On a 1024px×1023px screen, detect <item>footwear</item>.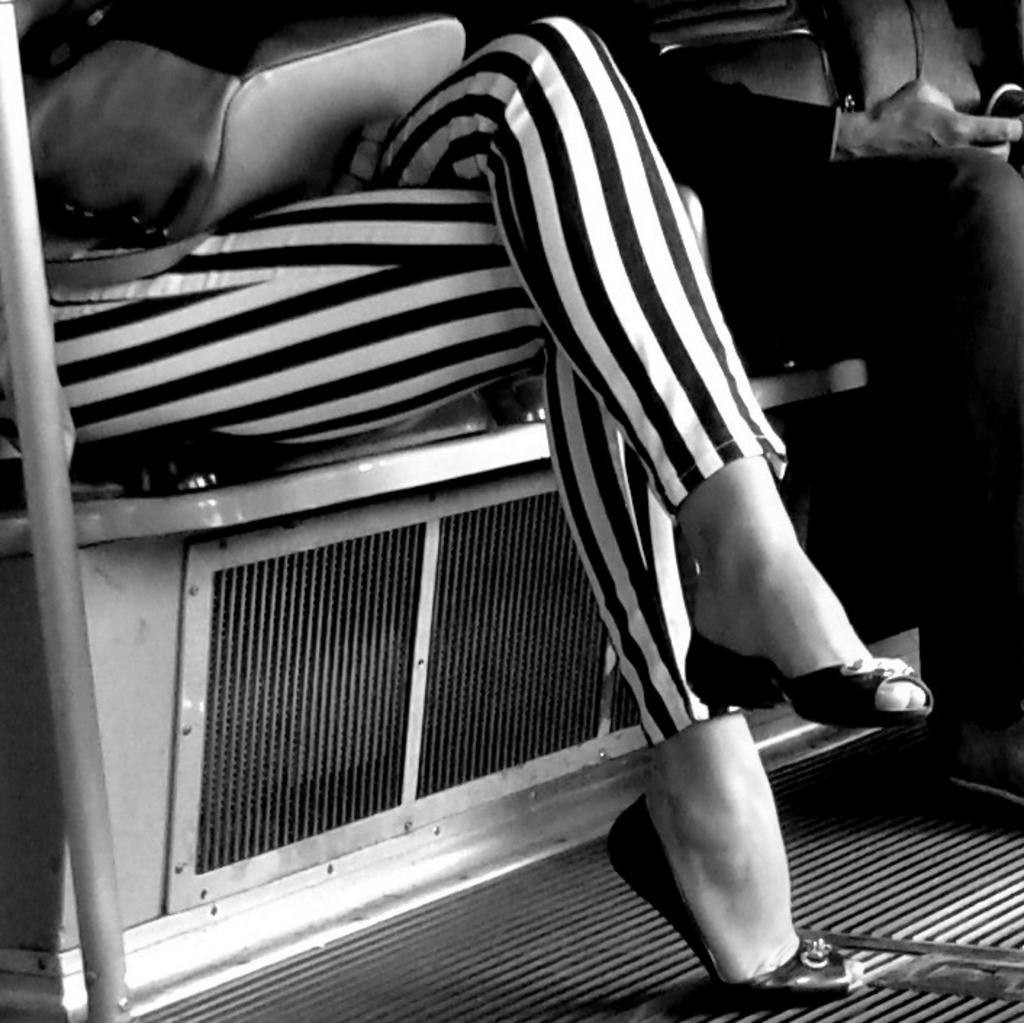
(673,630,938,733).
